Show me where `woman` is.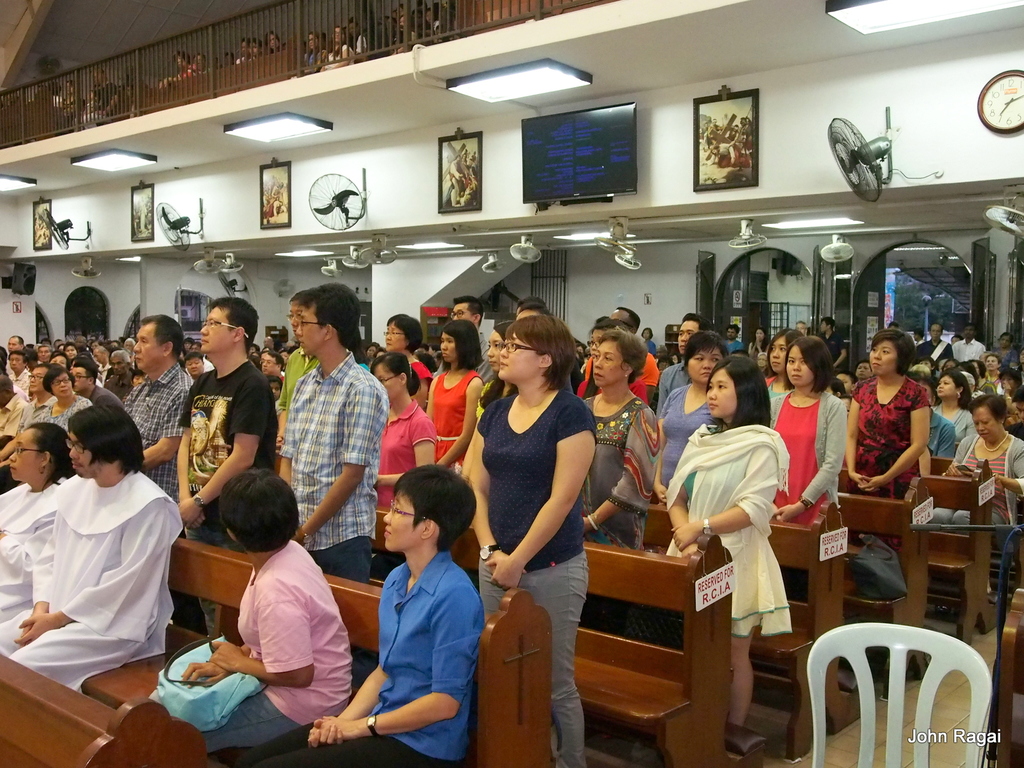
`woman` is at 654,331,726,492.
